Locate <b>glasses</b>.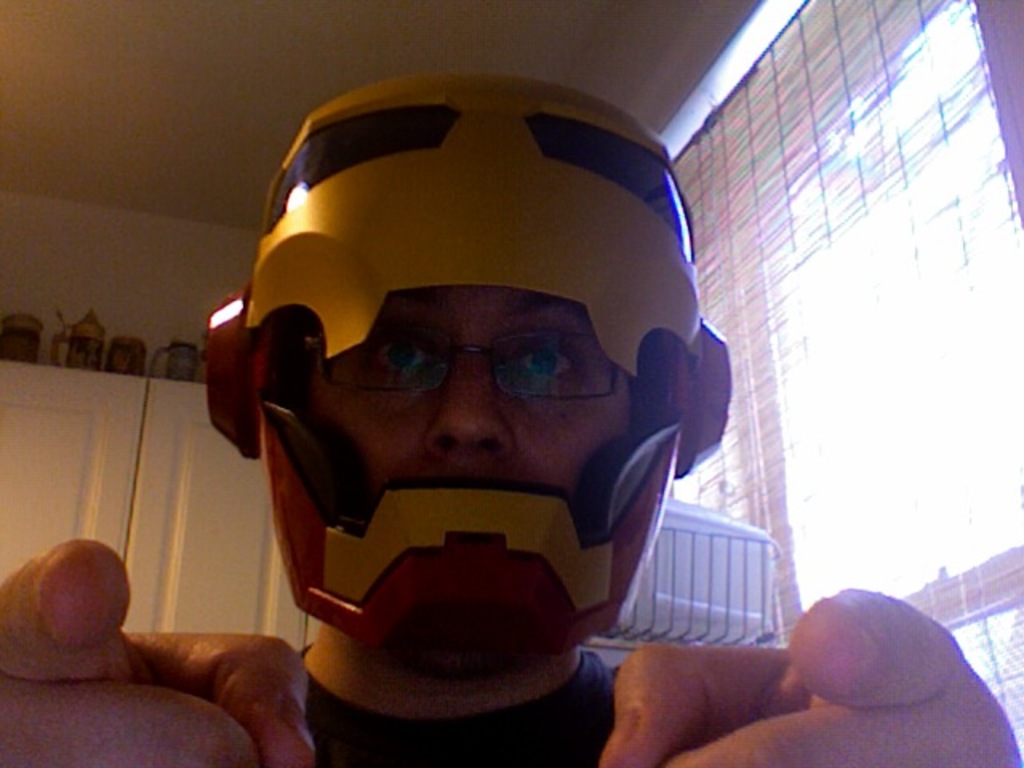
Bounding box: (294, 330, 656, 403).
